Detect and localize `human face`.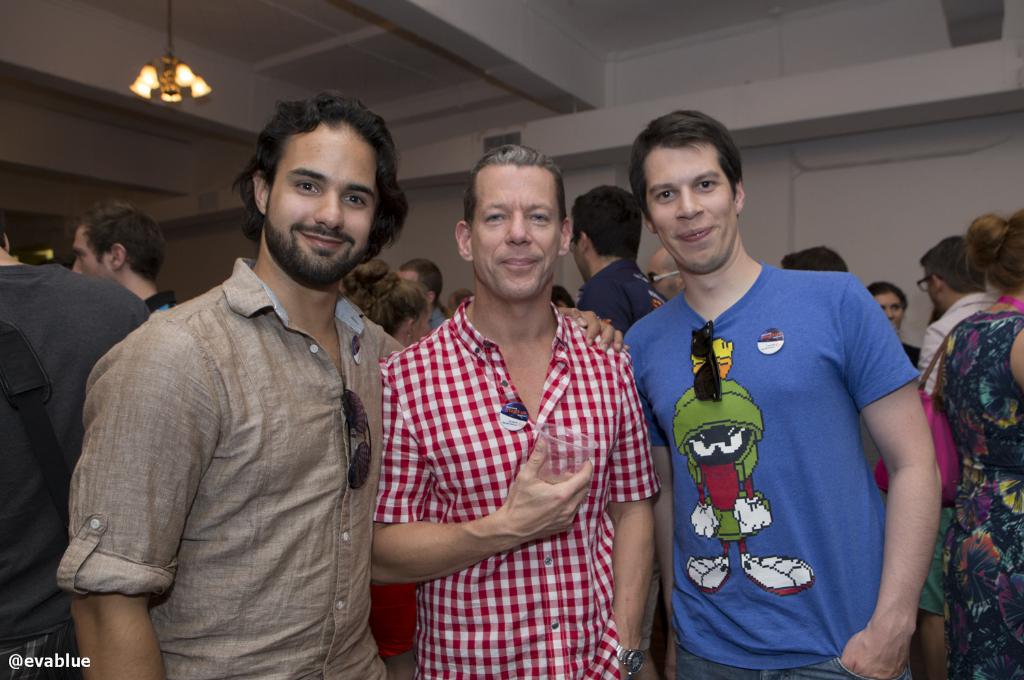
Localized at {"left": 263, "top": 132, "right": 375, "bottom": 278}.
